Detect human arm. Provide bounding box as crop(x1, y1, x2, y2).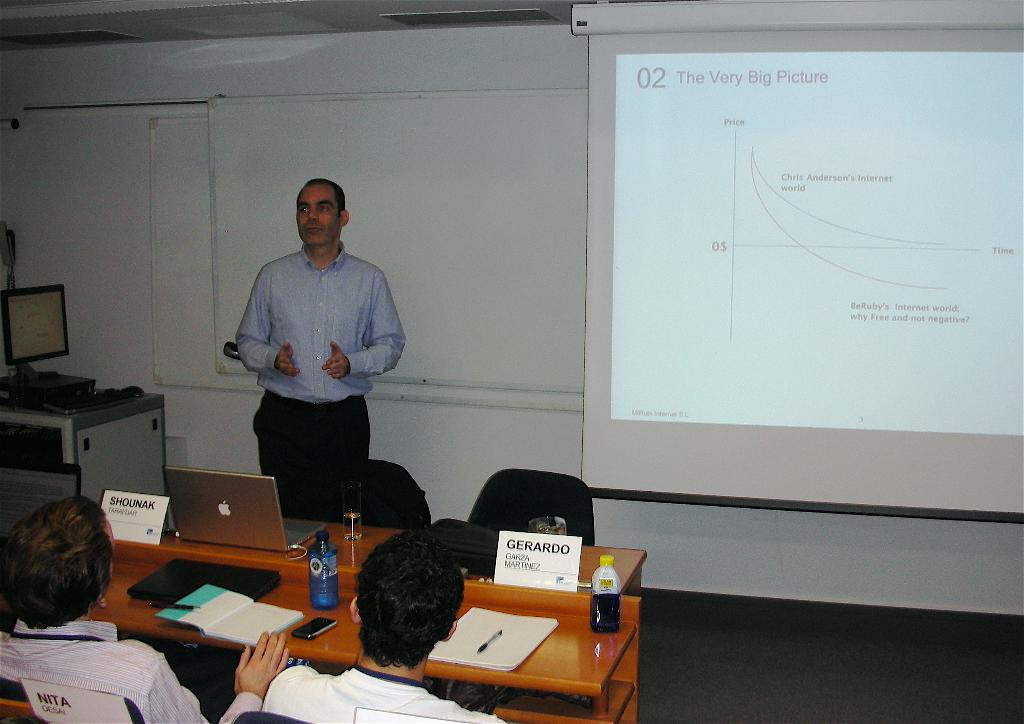
crop(237, 257, 307, 387).
